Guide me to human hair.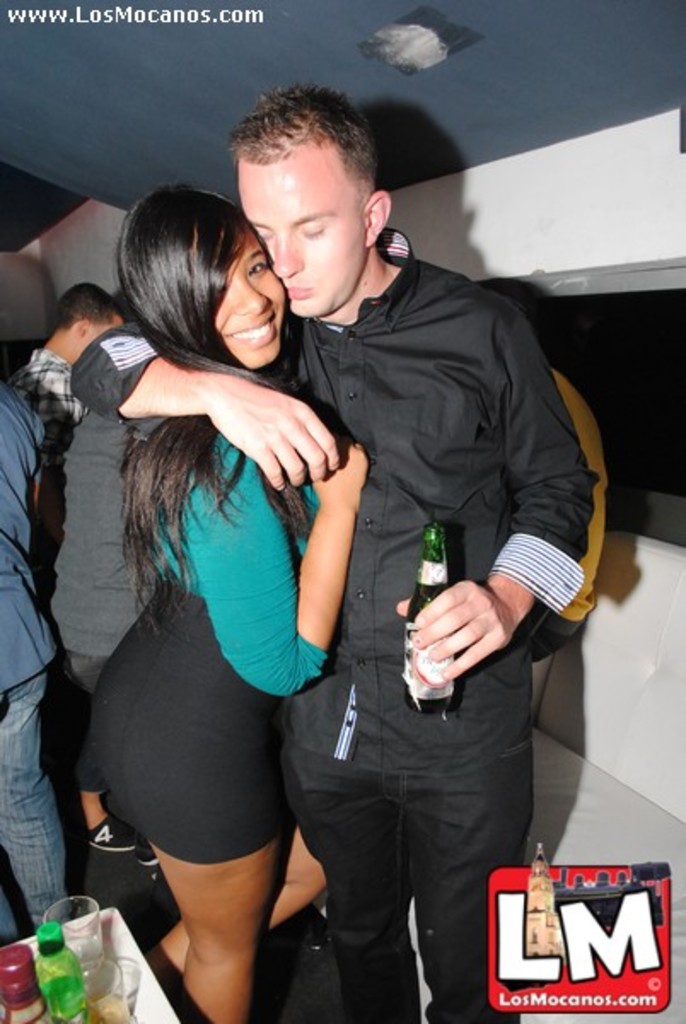
Guidance: bbox=(116, 184, 316, 640).
